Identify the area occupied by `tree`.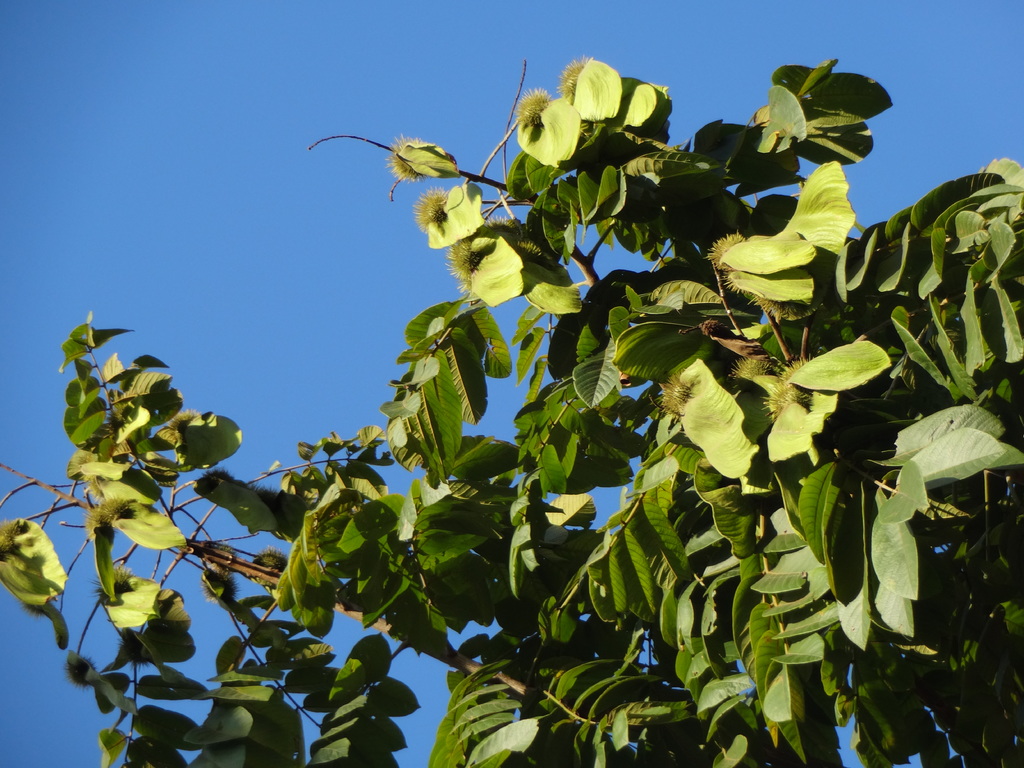
Area: detection(0, 44, 1023, 767).
